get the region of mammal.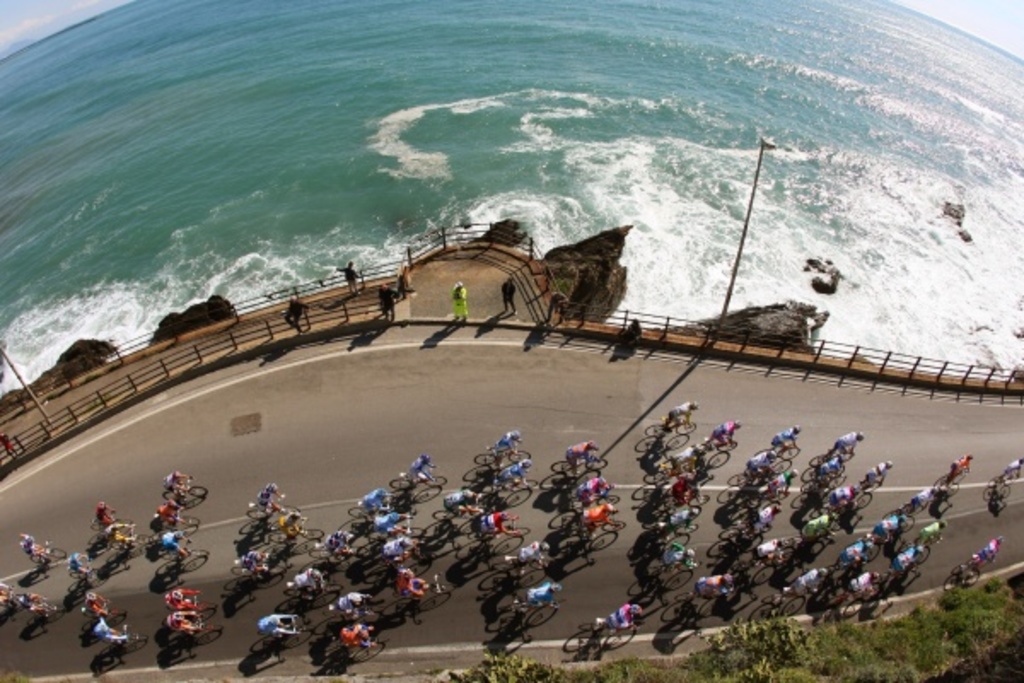
[471, 507, 515, 540].
